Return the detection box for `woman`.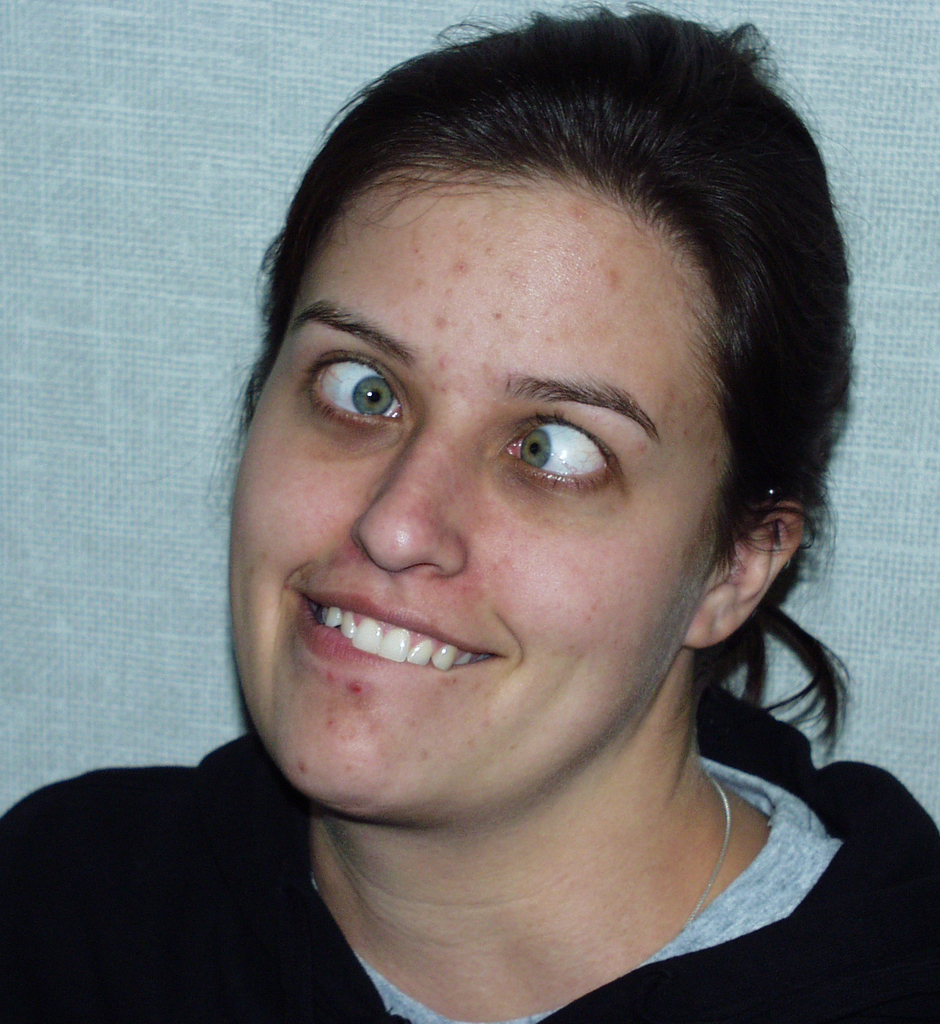
select_region(0, 8, 939, 1023).
